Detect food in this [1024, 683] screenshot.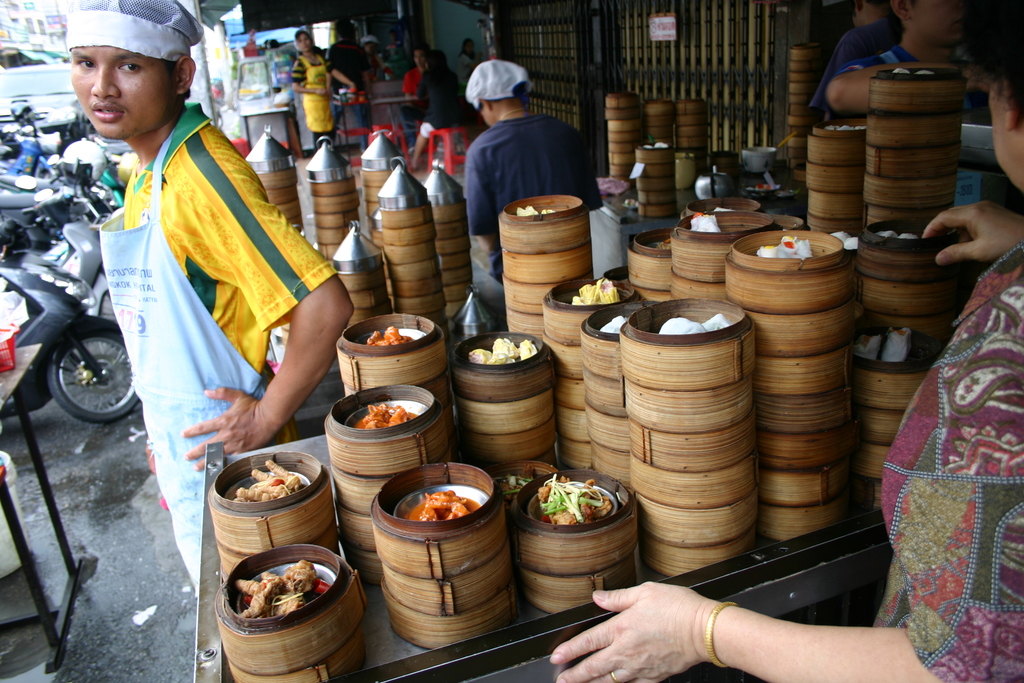
Detection: (598, 315, 628, 334).
